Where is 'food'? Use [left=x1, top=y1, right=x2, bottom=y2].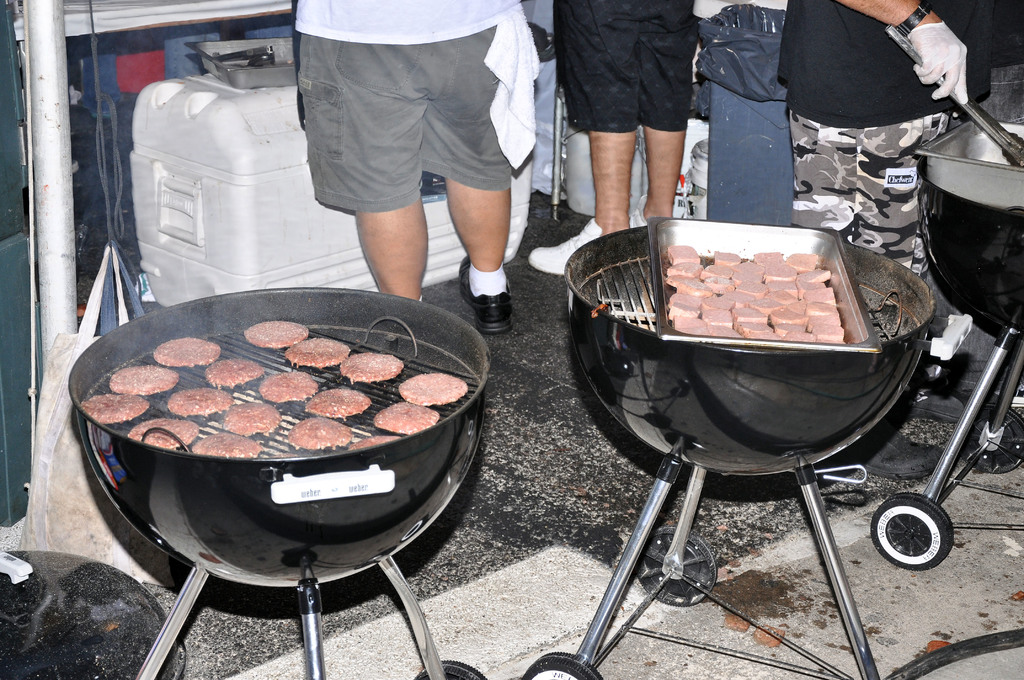
[left=110, top=362, right=178, bottom=397].
